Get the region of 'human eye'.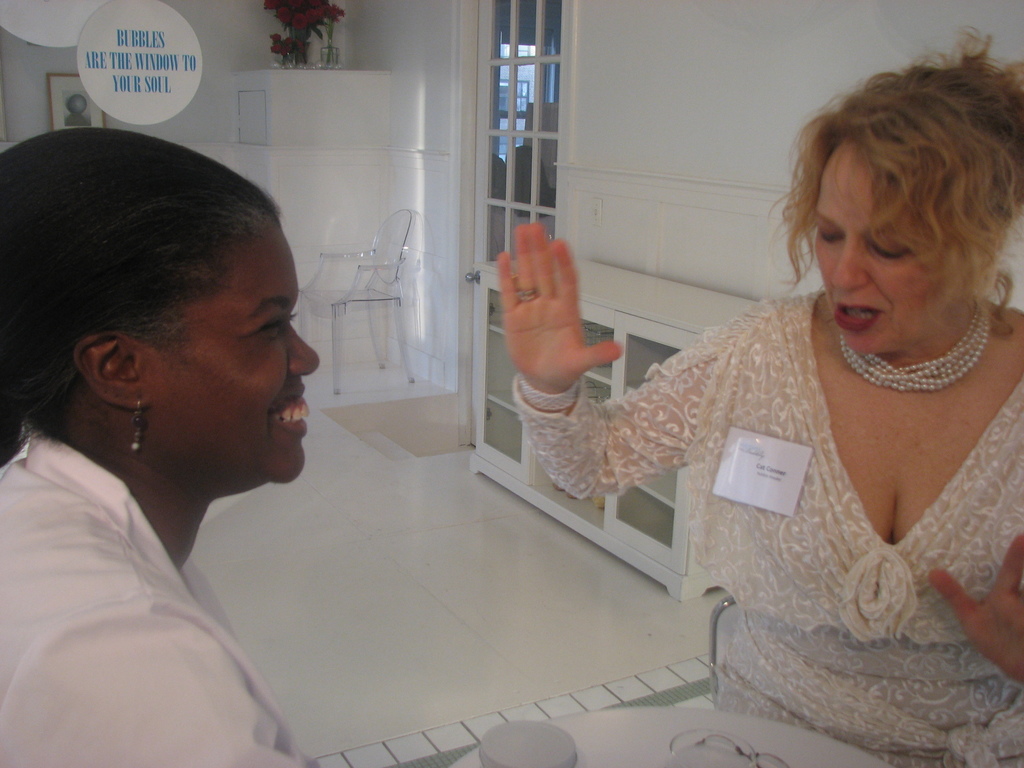
248/318/285/334.
